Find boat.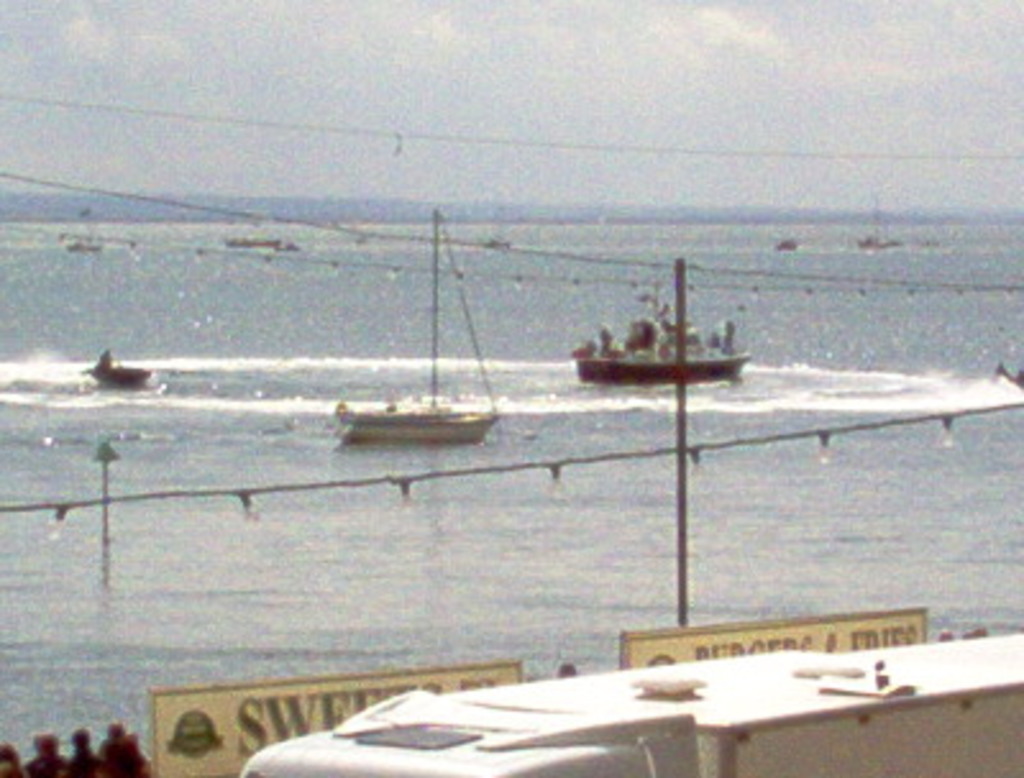
bbox=(218, 241, 284, 248).
